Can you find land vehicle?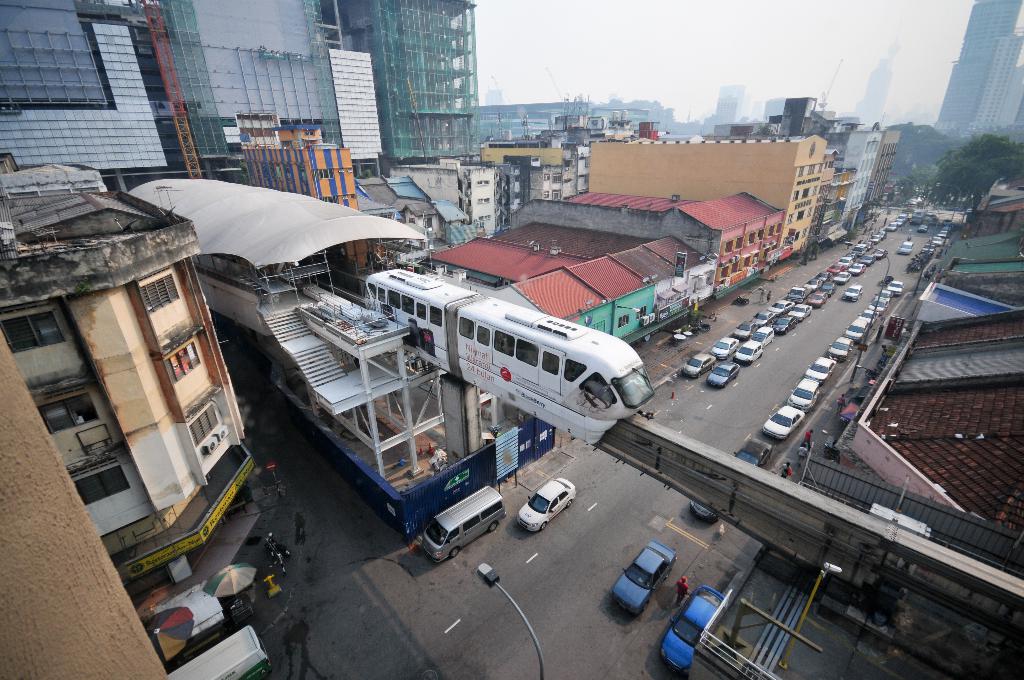
Yes, bounding box: x1=876, y1=287, x2=892, y2=302.
